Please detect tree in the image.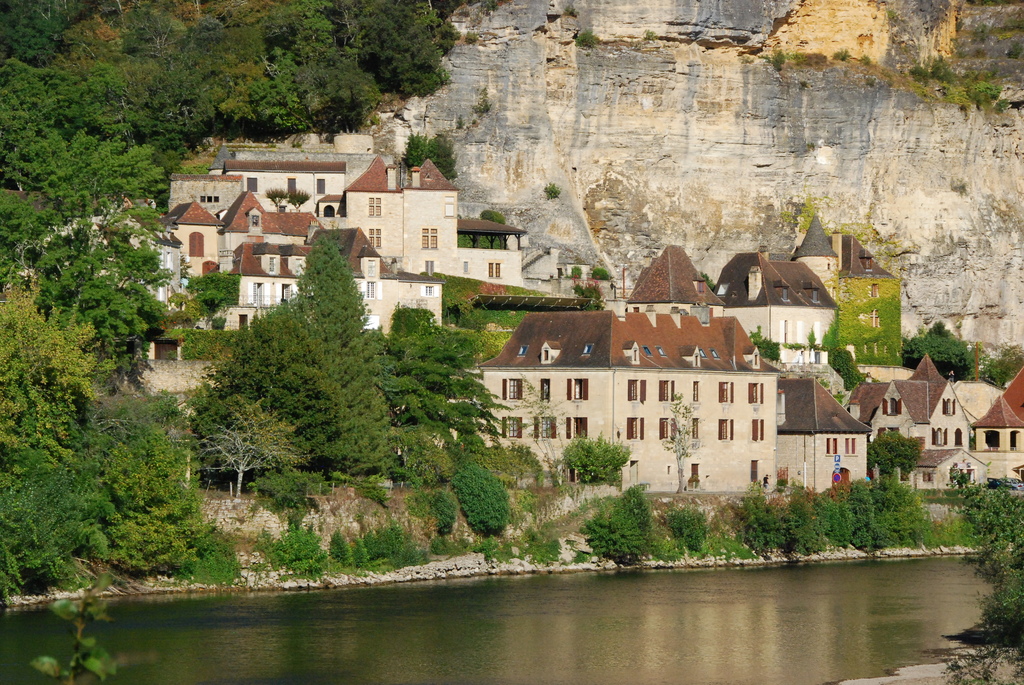
select_region(21, 124, 166, 482).
